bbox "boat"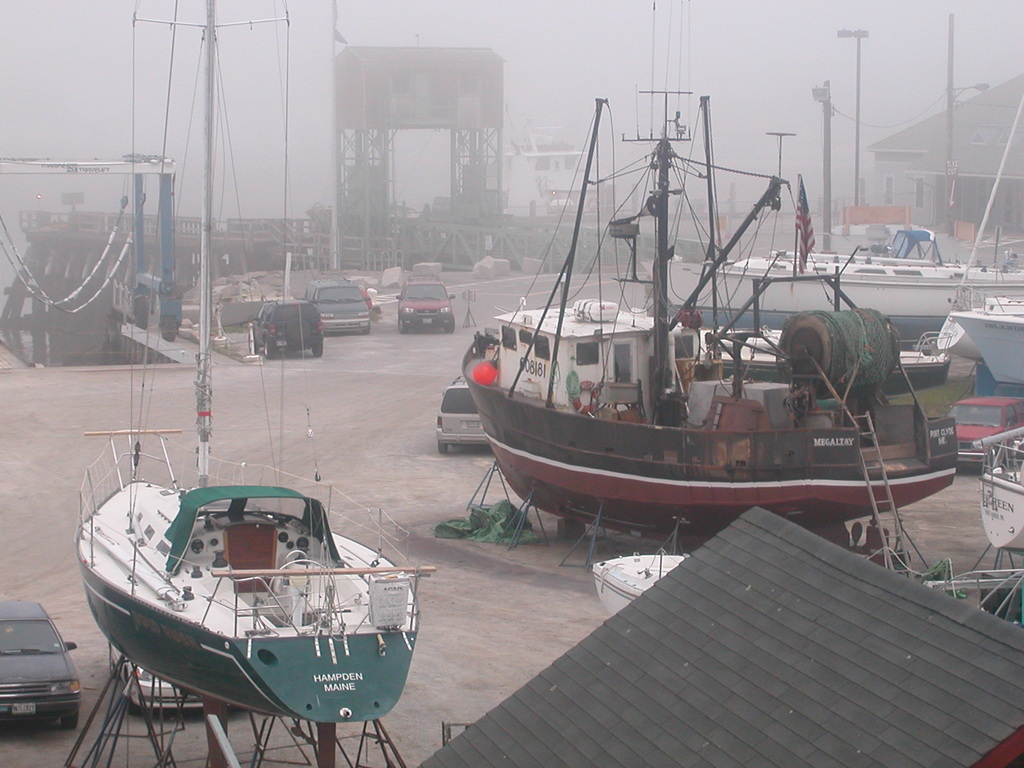
[638,241,1022,365]
